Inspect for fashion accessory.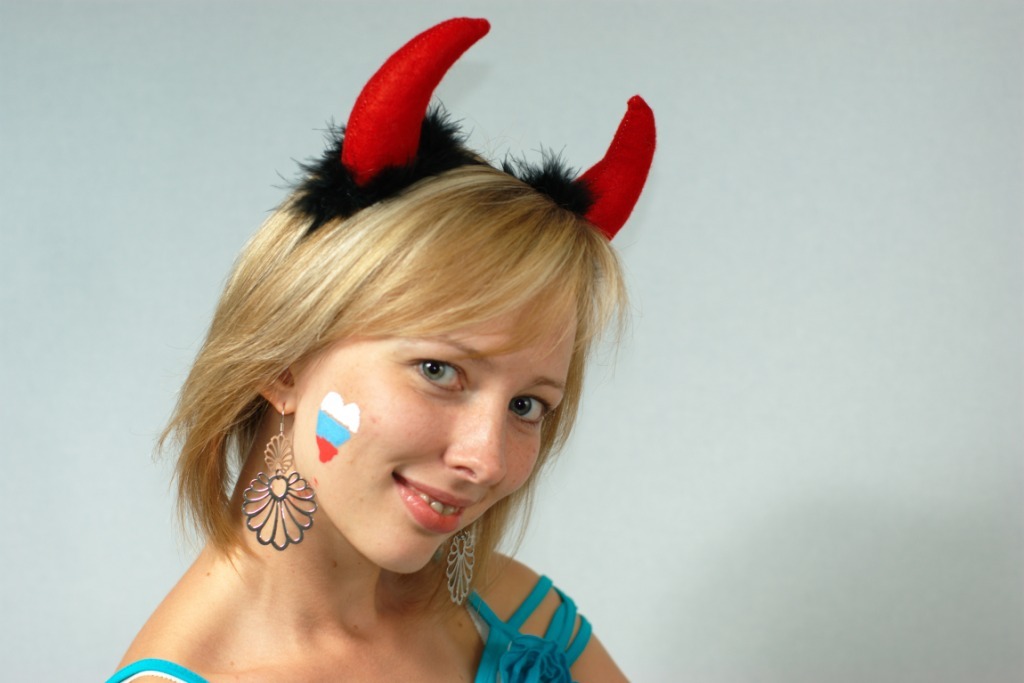
Inspection: region(269, 14, 656, 244).
